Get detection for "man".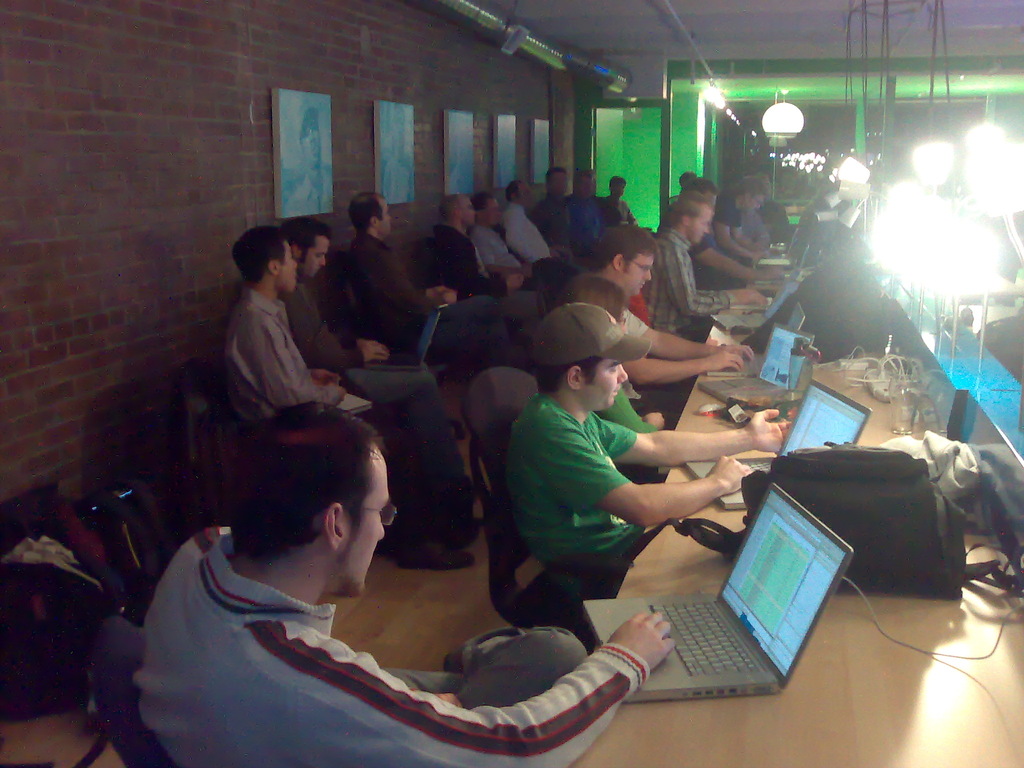
Detection: BBox(537, 167, 598, 278).
